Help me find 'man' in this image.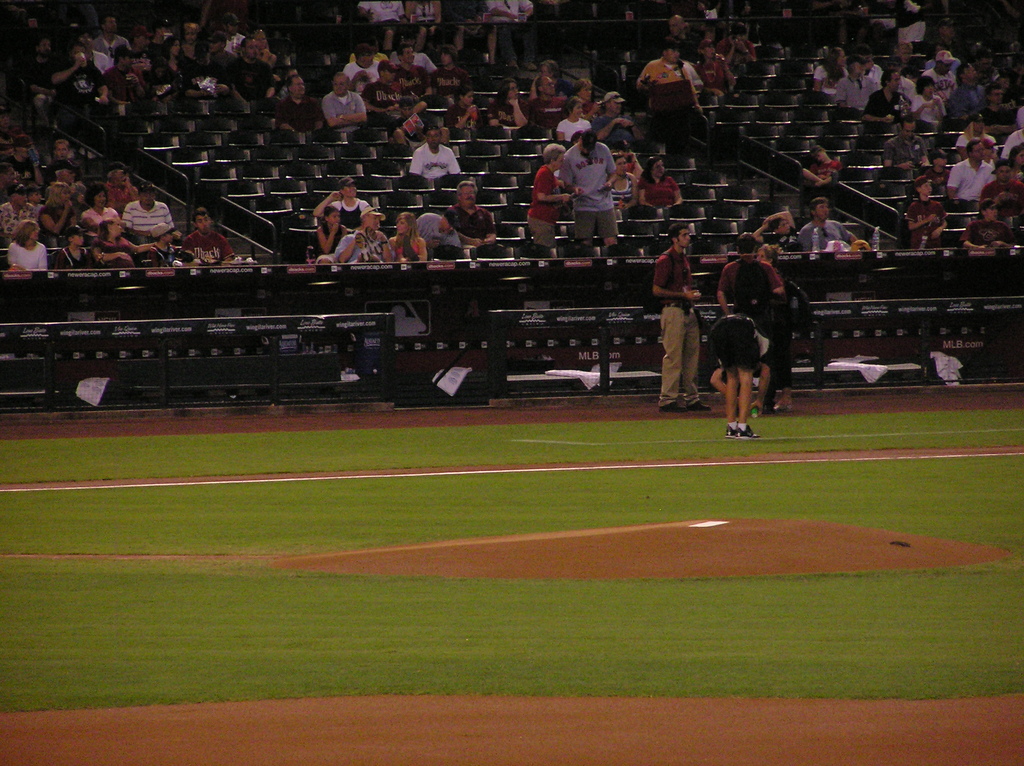
Found it: <box>656,225,708,408</box>.
